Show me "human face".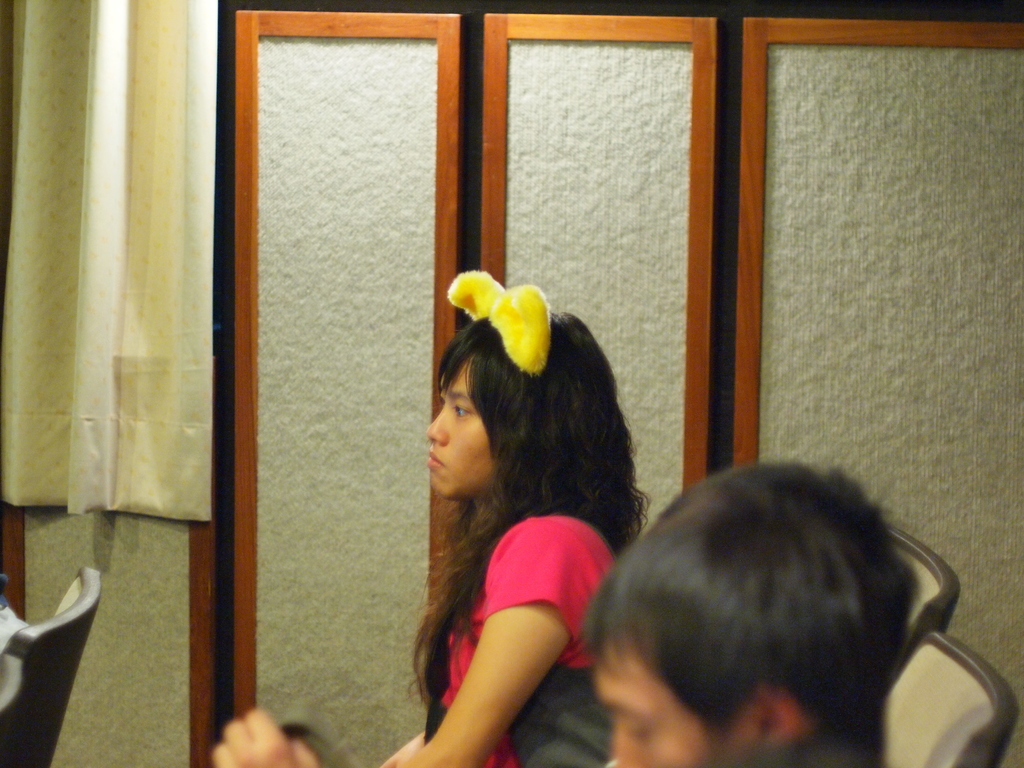
"human face" is here: x1=591 y1=630 x2=752 y2=767.
